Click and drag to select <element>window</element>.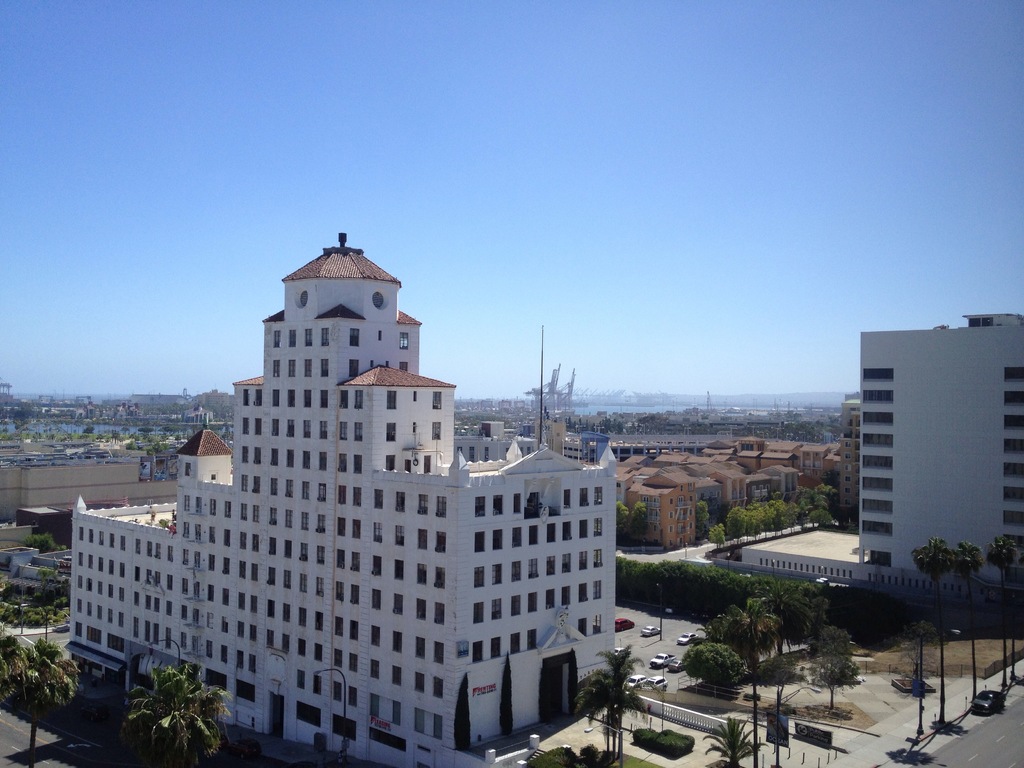
Selection: {"left": 372, "top": 625, "right": 381, "bottom": 645}.
